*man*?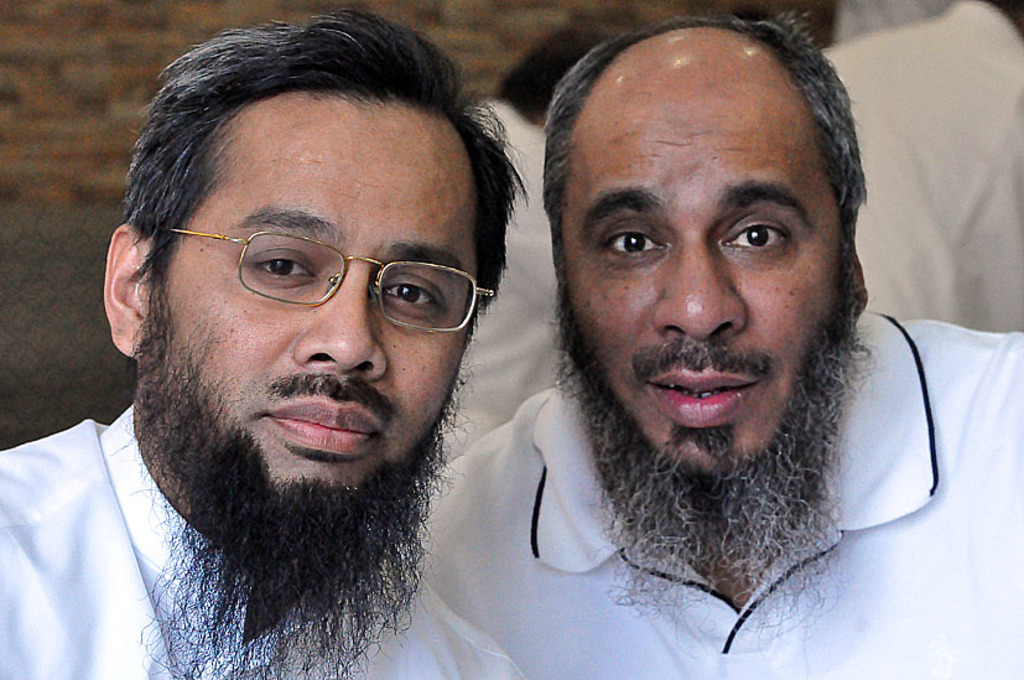
12:7:617:679
